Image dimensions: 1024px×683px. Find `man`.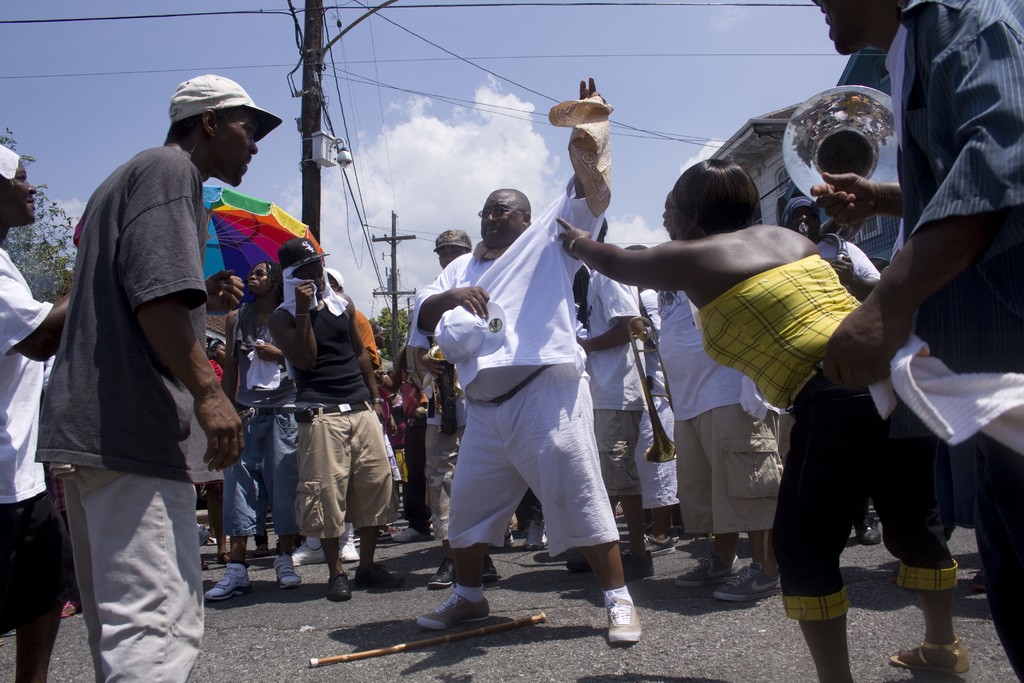
41,67,268,675.
